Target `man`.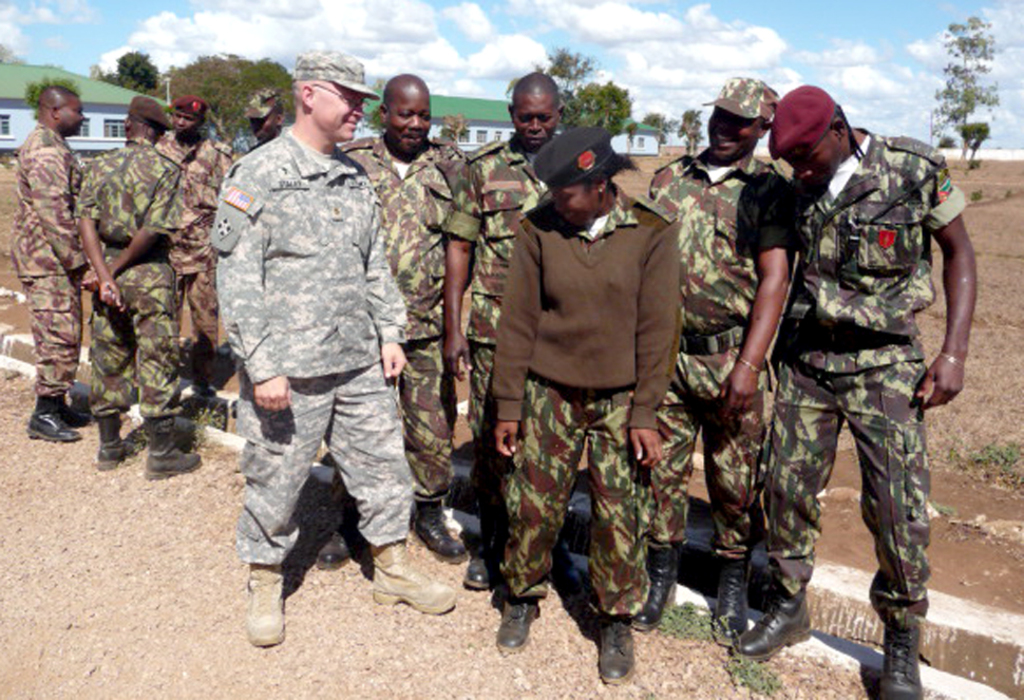
Target region: bbox=(737, 83, 982, 699).
